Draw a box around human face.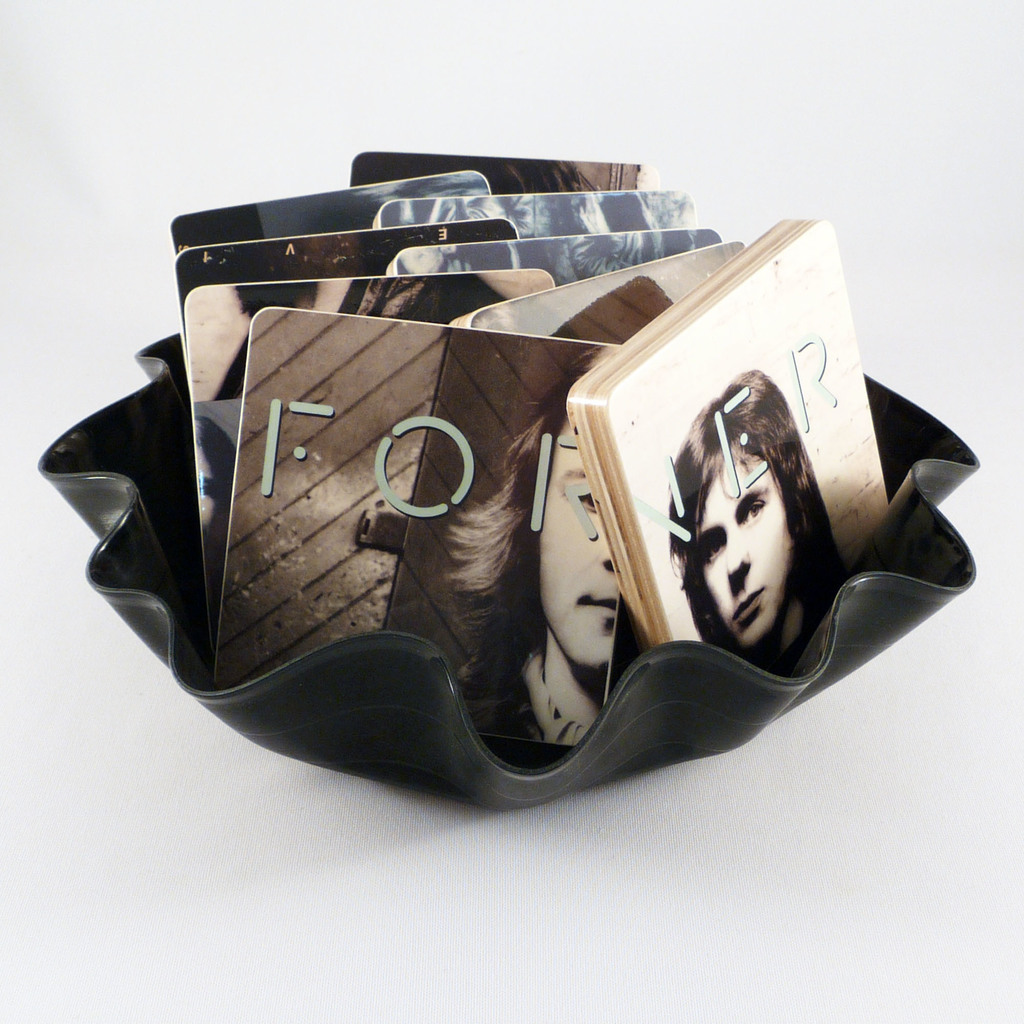
crop(692, 455, 795, 643).
